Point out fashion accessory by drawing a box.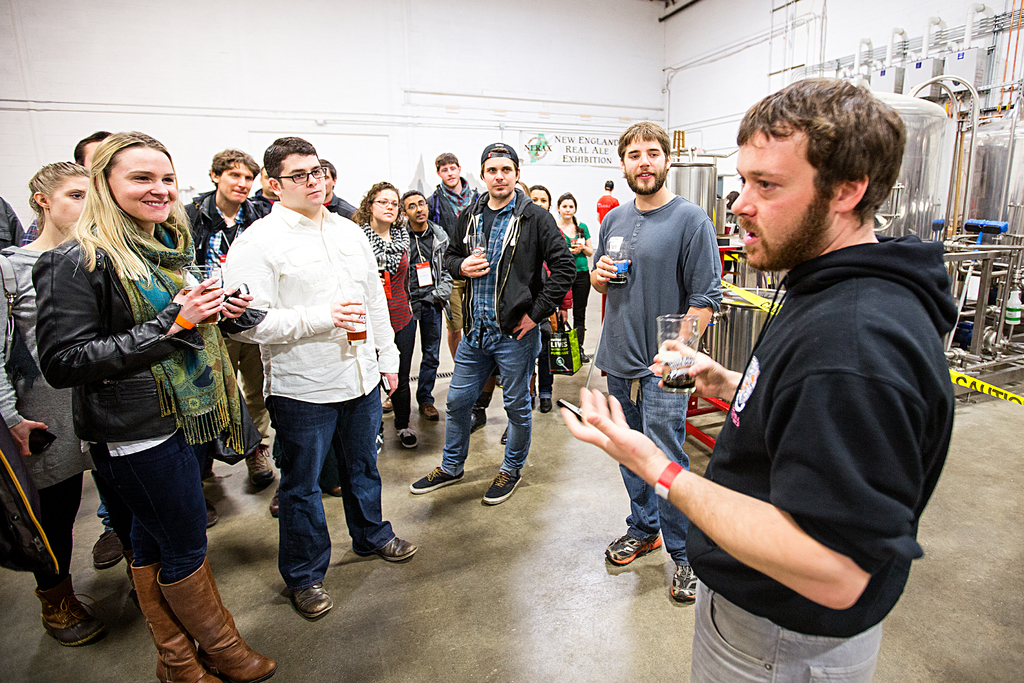
[x1=89, y1=536, x2=125, y2=567].
